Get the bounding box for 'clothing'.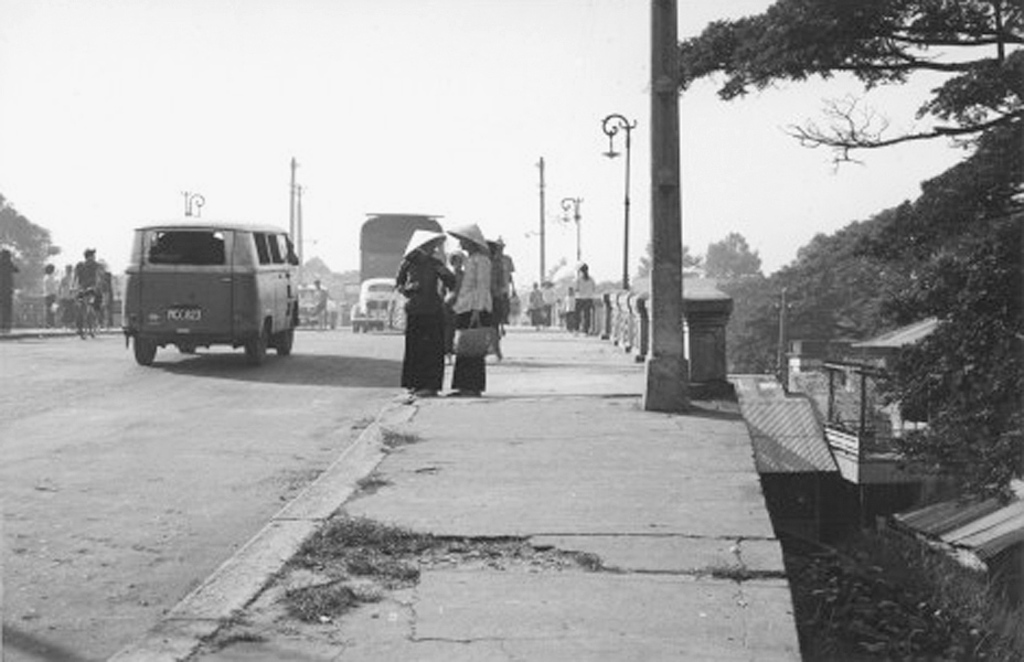
<bbox>71, 261, 102, 300</bbox>.
